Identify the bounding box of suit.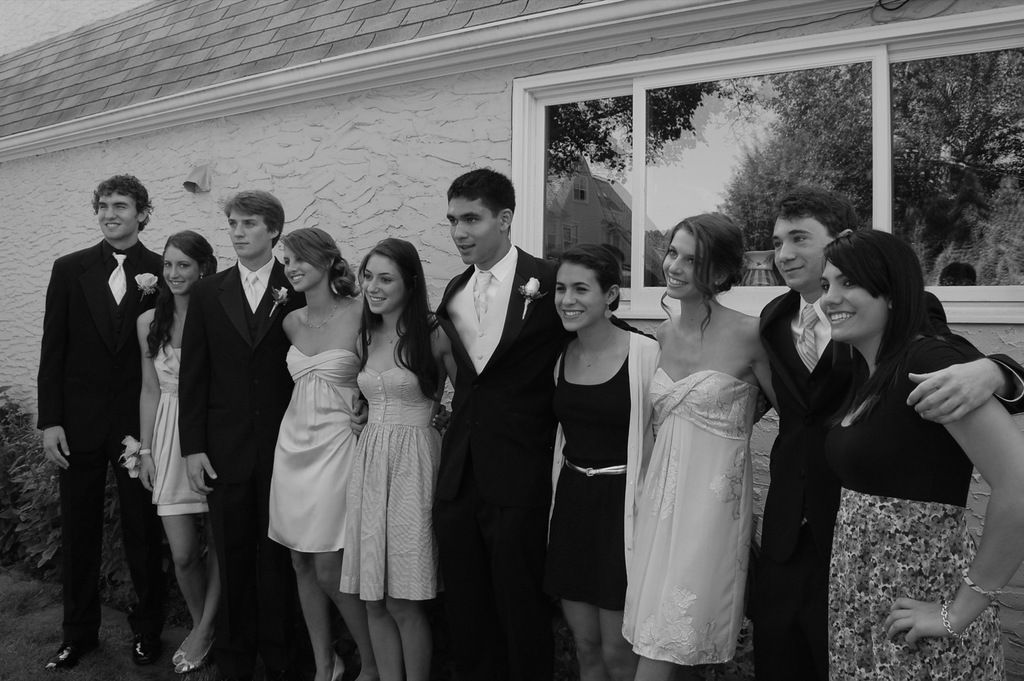
detection(40, 242, 165, 644).
